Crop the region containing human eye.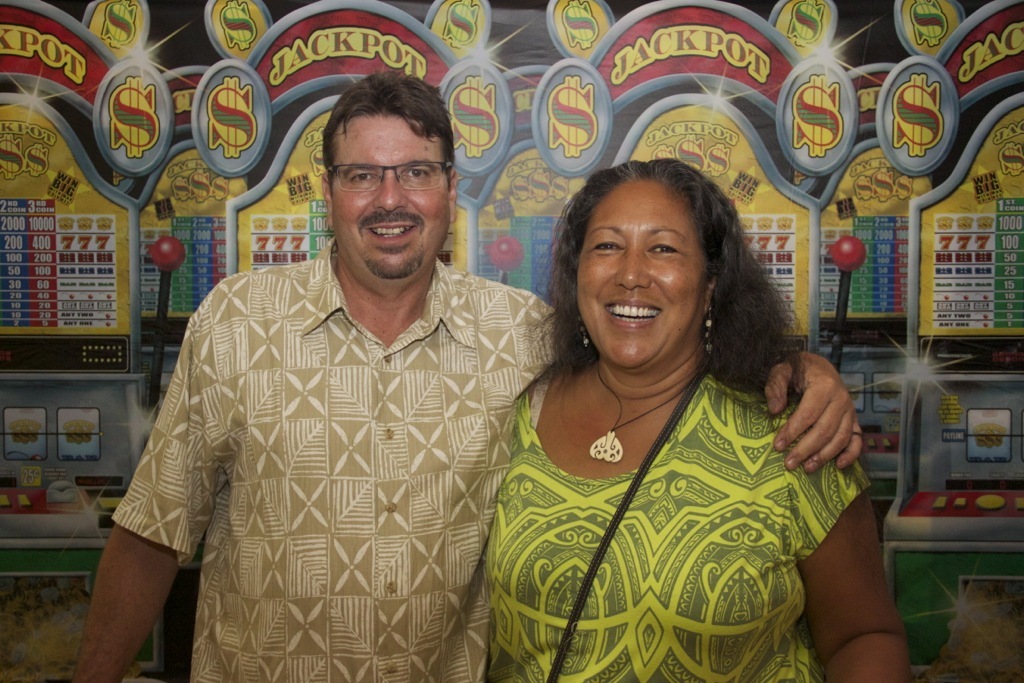
Crop region: bbox(588, 236, 628, 259).
